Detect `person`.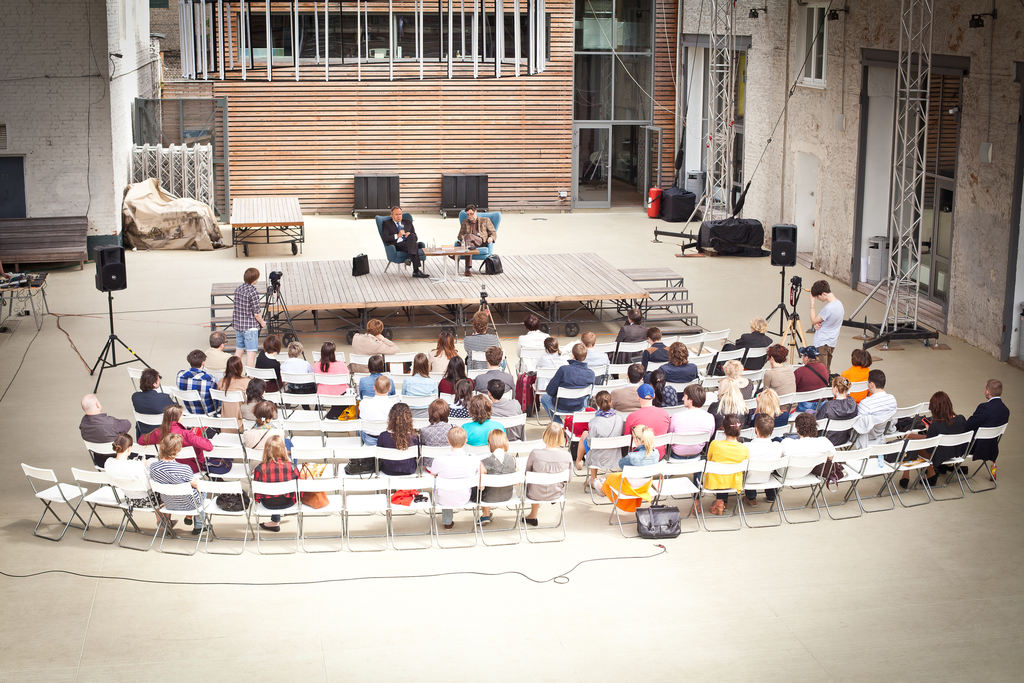
Detected at <bbox>963, 379, 1009, 472</bbox>.
